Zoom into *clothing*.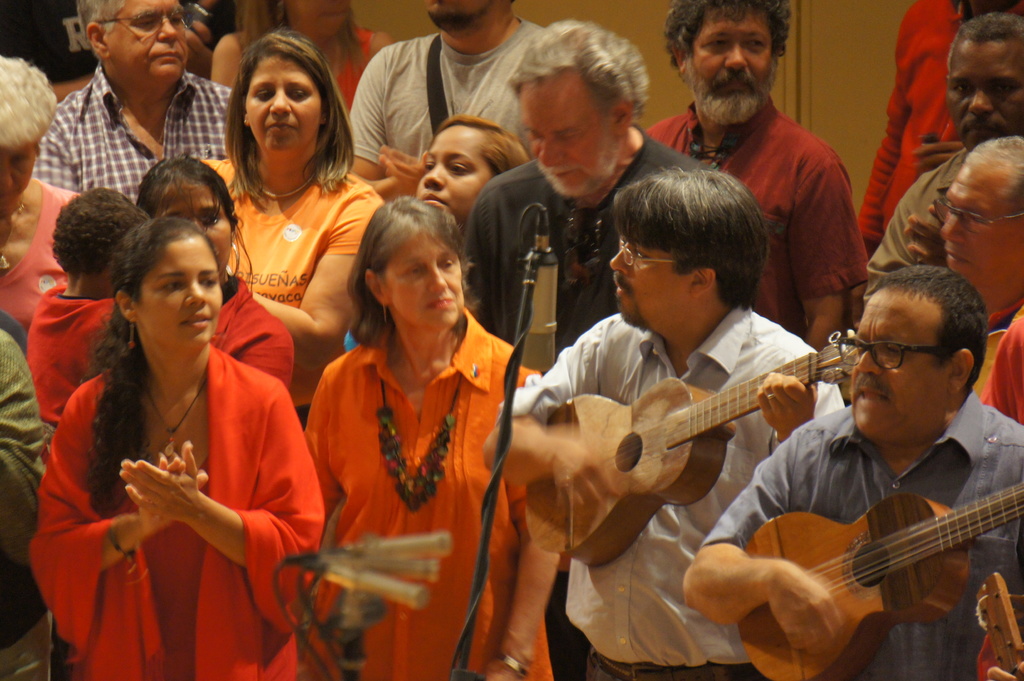
Zoom target: l=200, t=152, r=381, b=421.
